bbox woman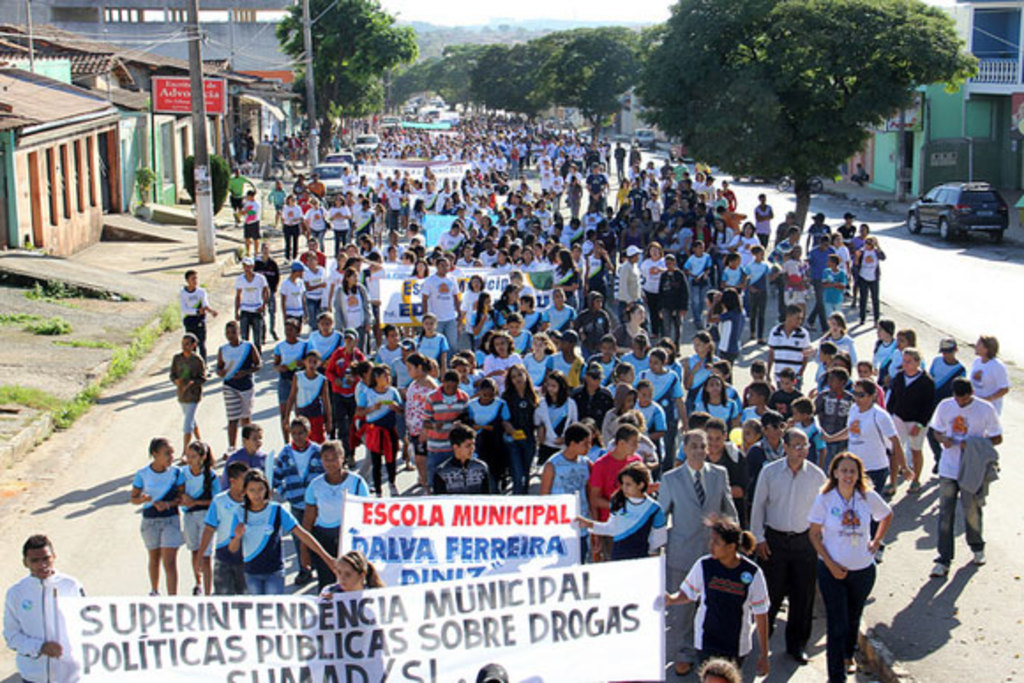
left=685, top=328, right=708, bottom=411
